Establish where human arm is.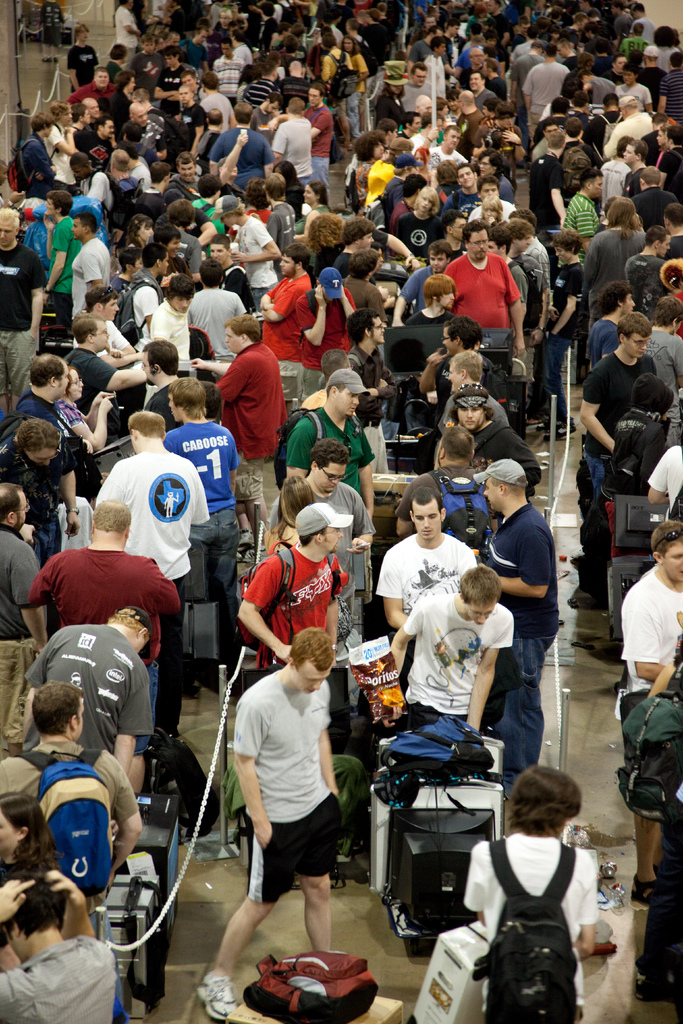
Established at [x1=35, y1=163, x2=61, y2=184].
